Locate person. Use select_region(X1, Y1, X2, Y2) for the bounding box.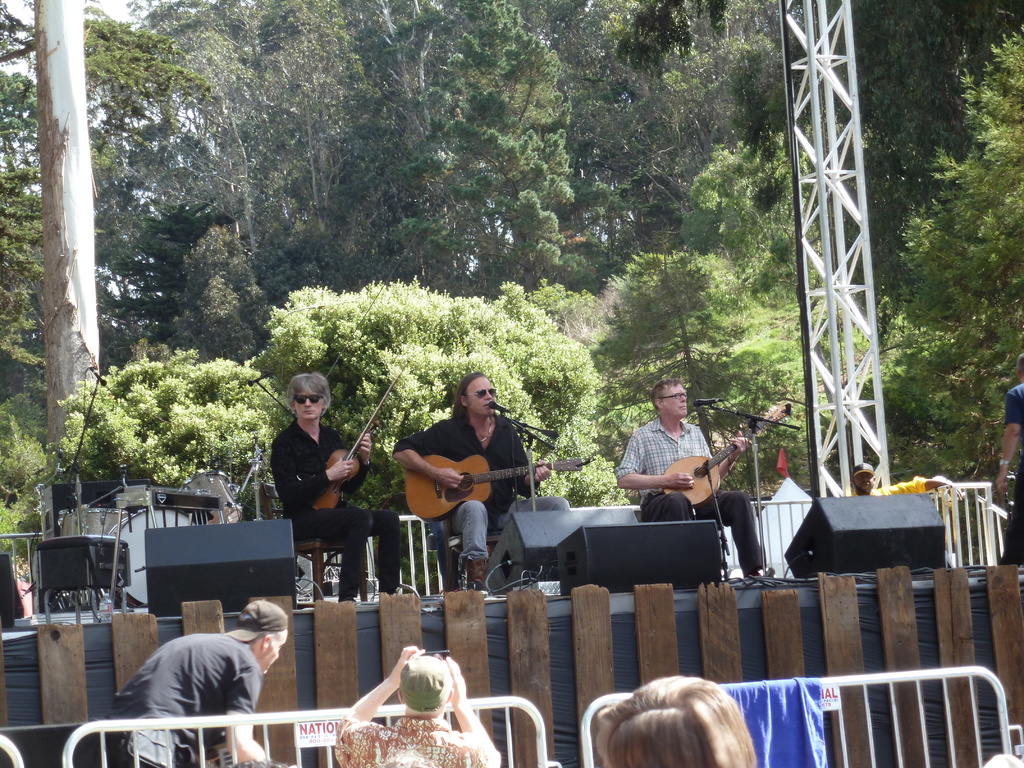
select_region(996, 352, 1023, 562).
